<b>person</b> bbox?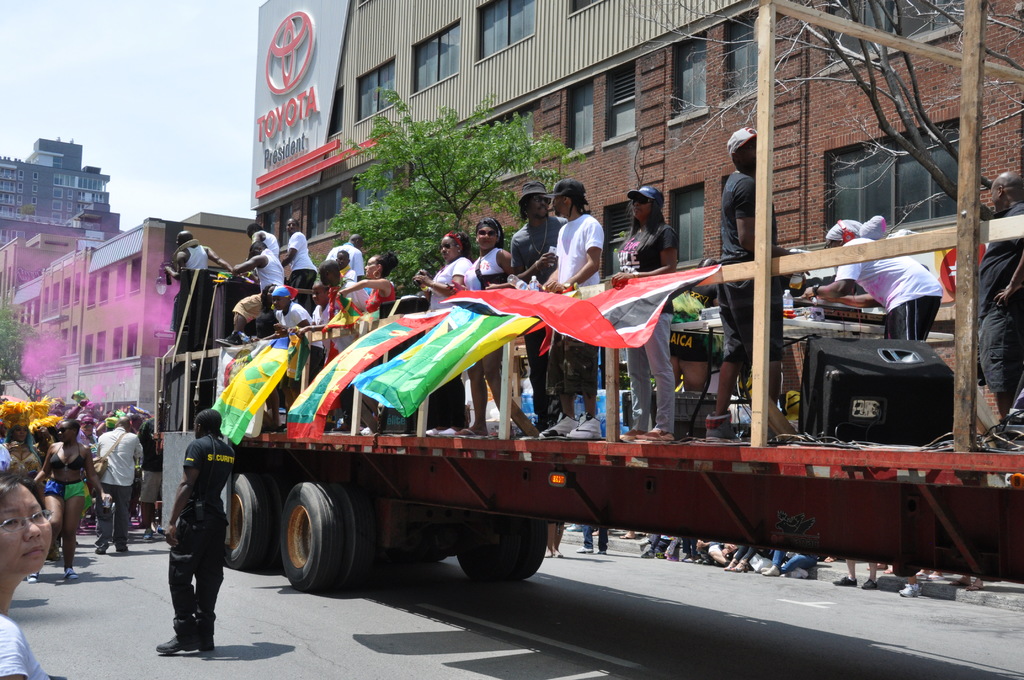
Rect(968, 170, 1021, 425)
